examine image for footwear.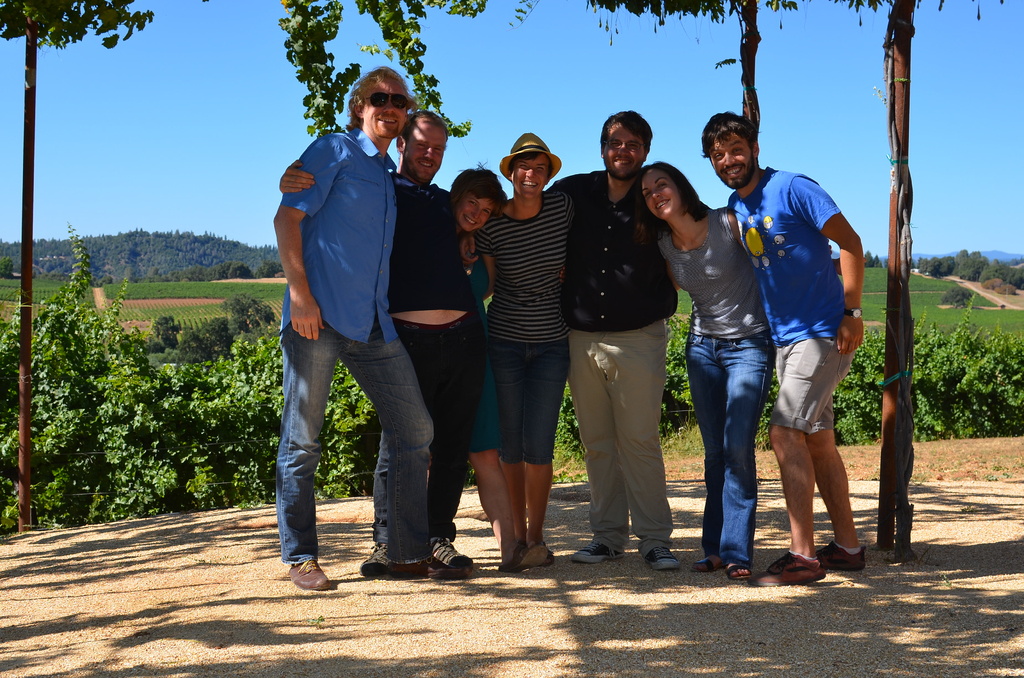
Examination result: bbox=(692, 554, 721, 572).
